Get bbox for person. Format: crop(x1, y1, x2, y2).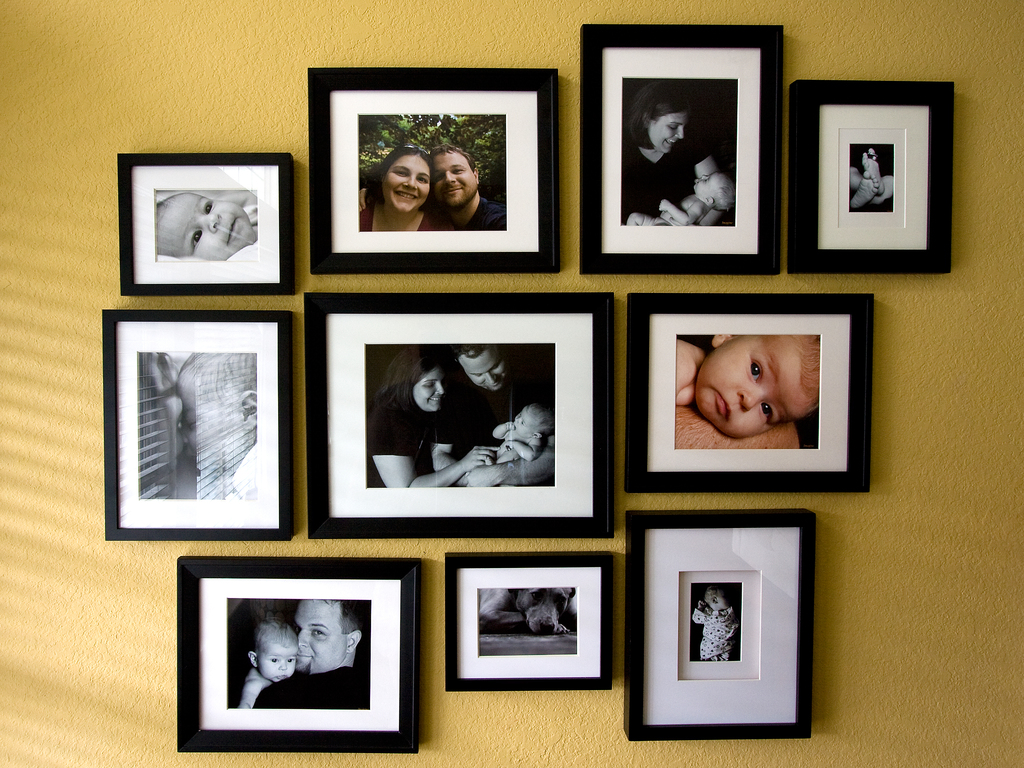
crop(369, 350, 465, 495).
